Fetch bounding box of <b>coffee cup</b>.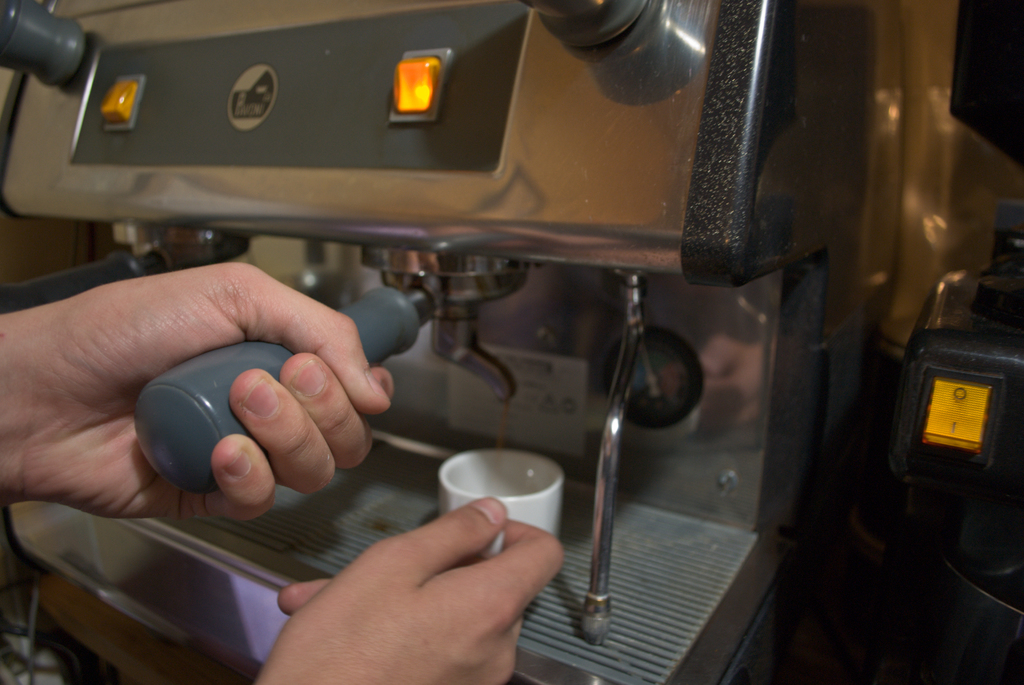
Bbox: 435, 441, 565, 561.
